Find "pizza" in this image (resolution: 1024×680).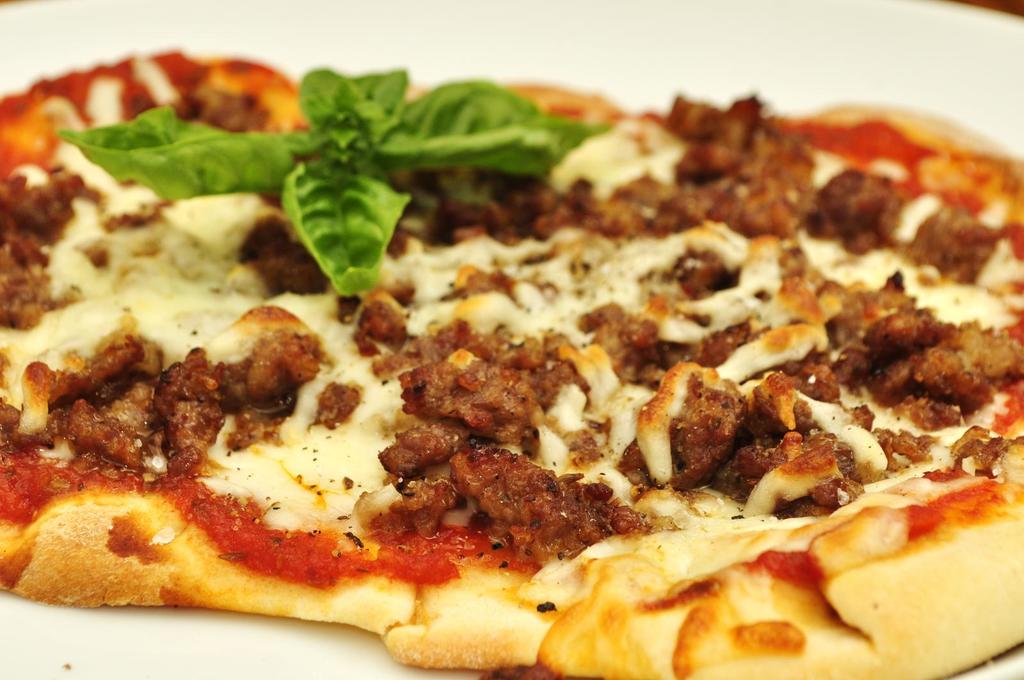
[0,42,1023,679].
